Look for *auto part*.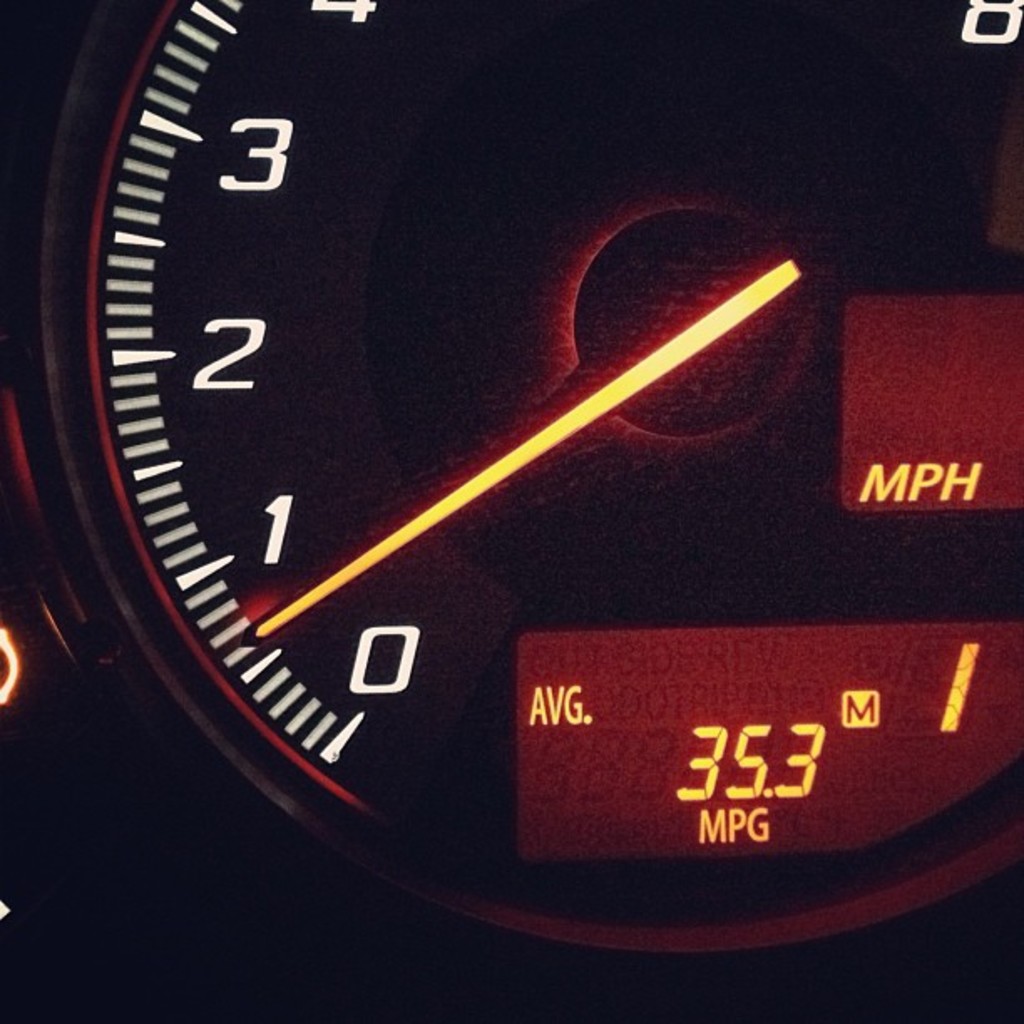
Found: 0,0,1022,1022.
